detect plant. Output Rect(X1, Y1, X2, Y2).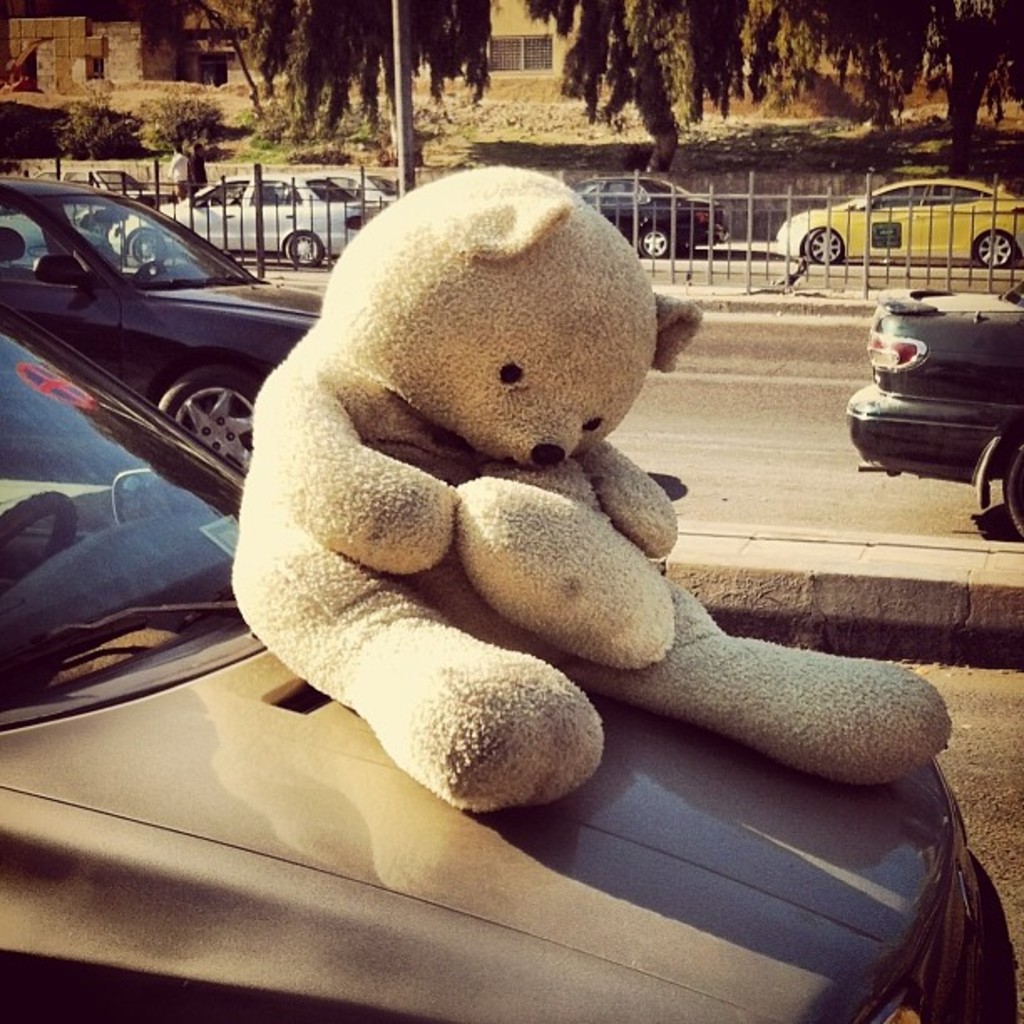
Rect(47, 90, 119, 152).
